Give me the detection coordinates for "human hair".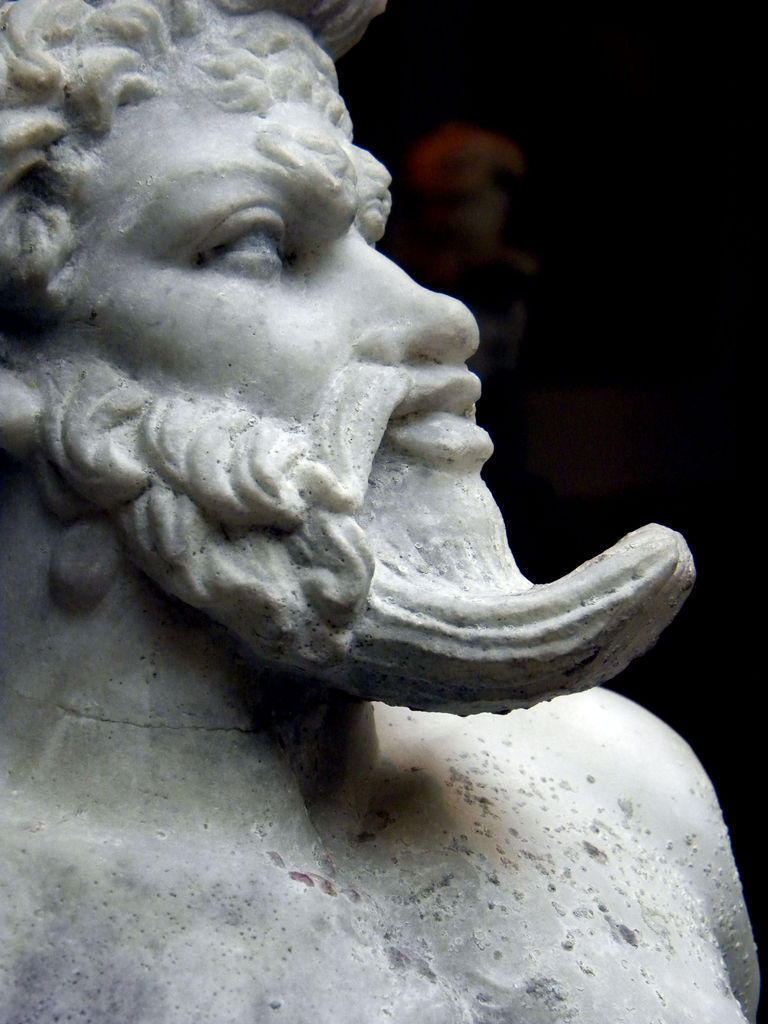
x1=0, y1=0, x2=394, y2=317.
